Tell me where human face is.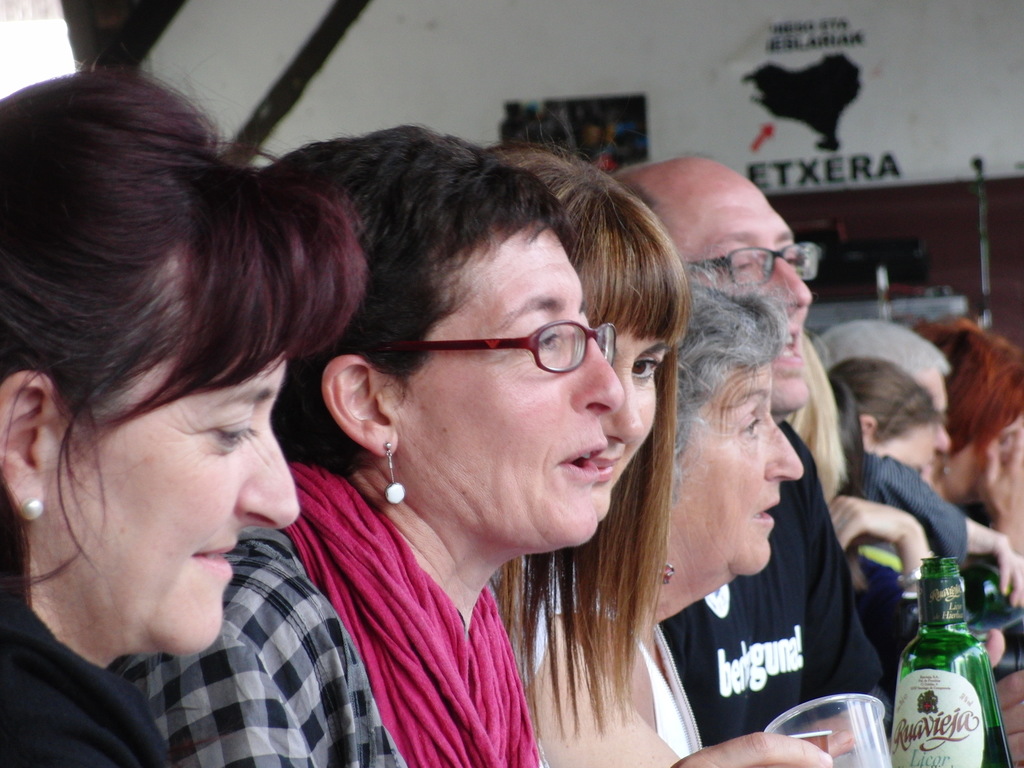
human face is at l=948, t=415, r=1023, b=506.
